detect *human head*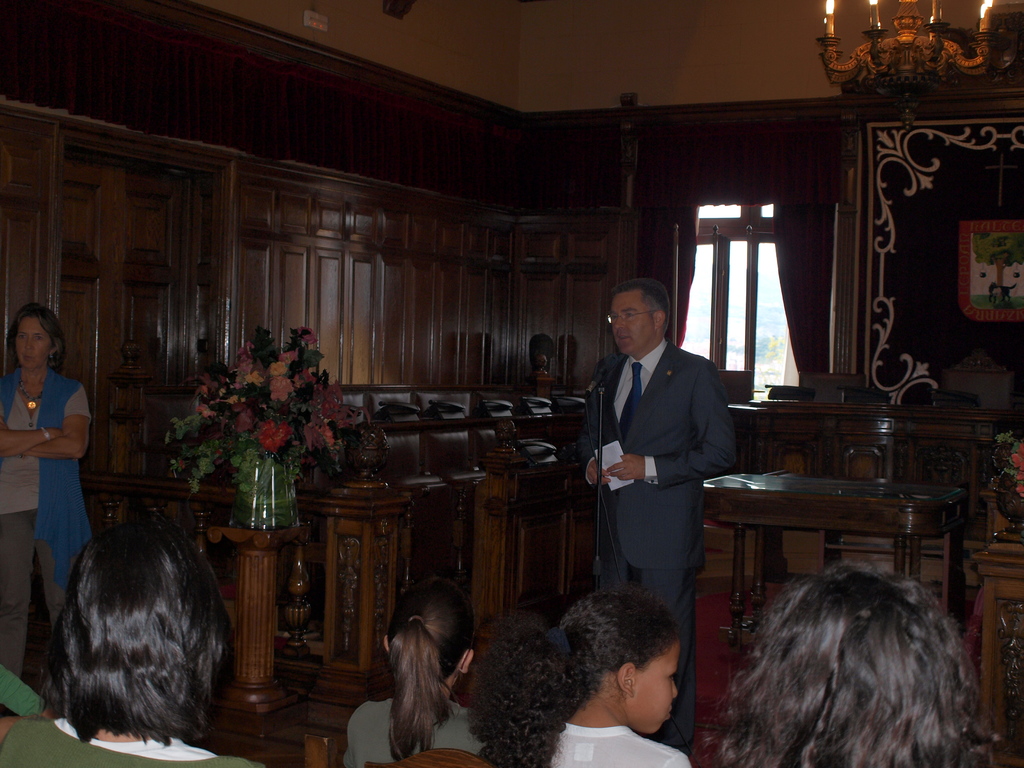
rect(12, 302, 65, 368)
